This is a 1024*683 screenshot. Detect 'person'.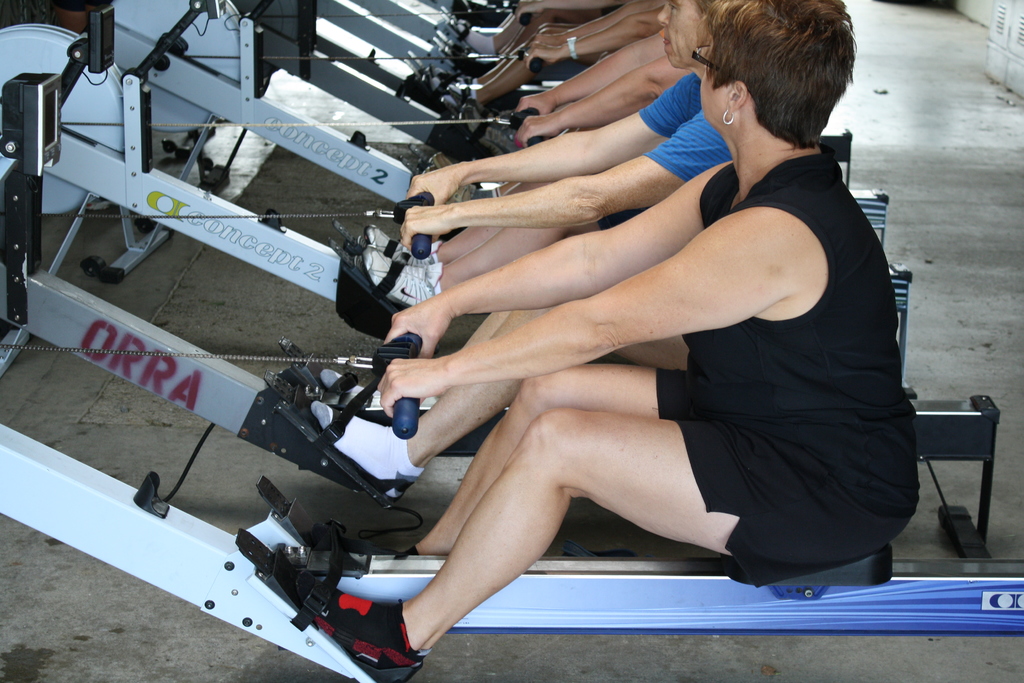
(291,0,920,682).
